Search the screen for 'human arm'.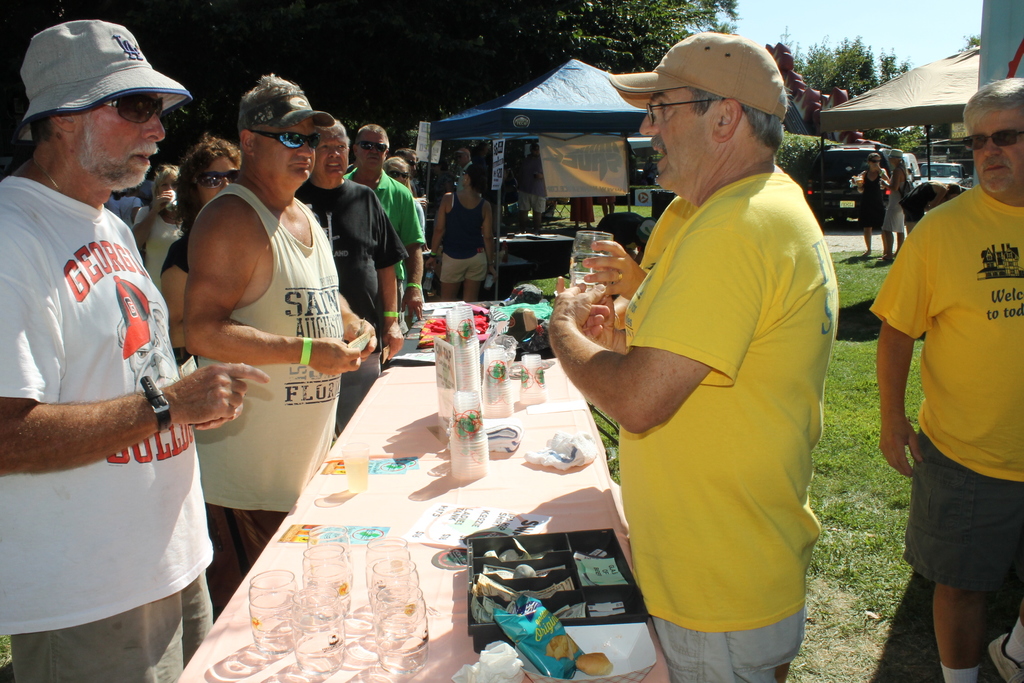
Found at detection(373, 186, 407, 366).
